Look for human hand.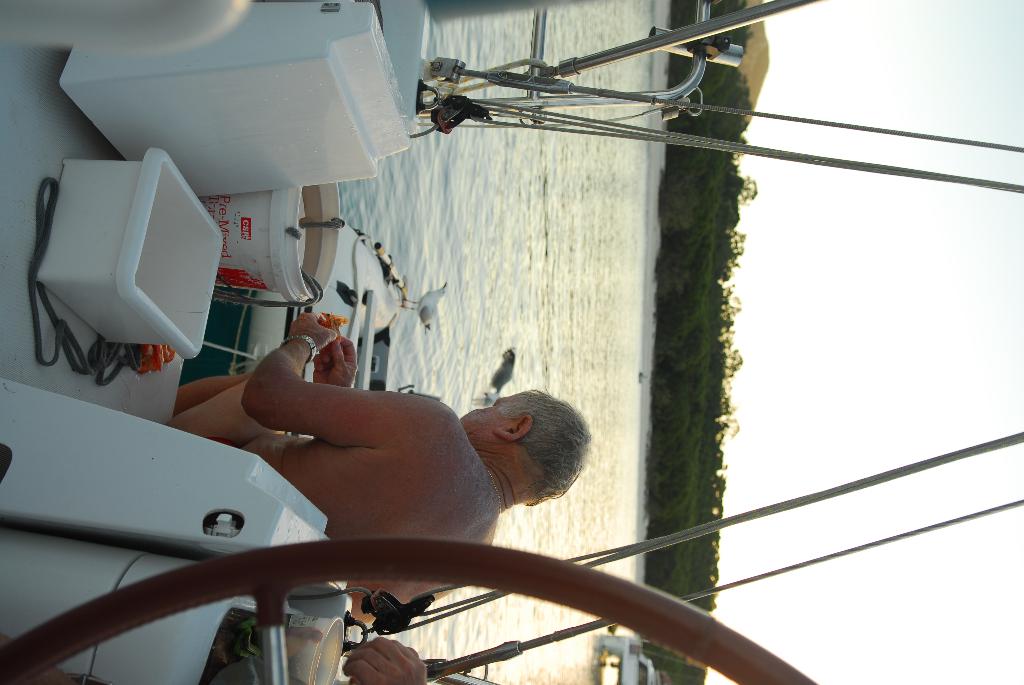
Found: 285/313/333/347.
